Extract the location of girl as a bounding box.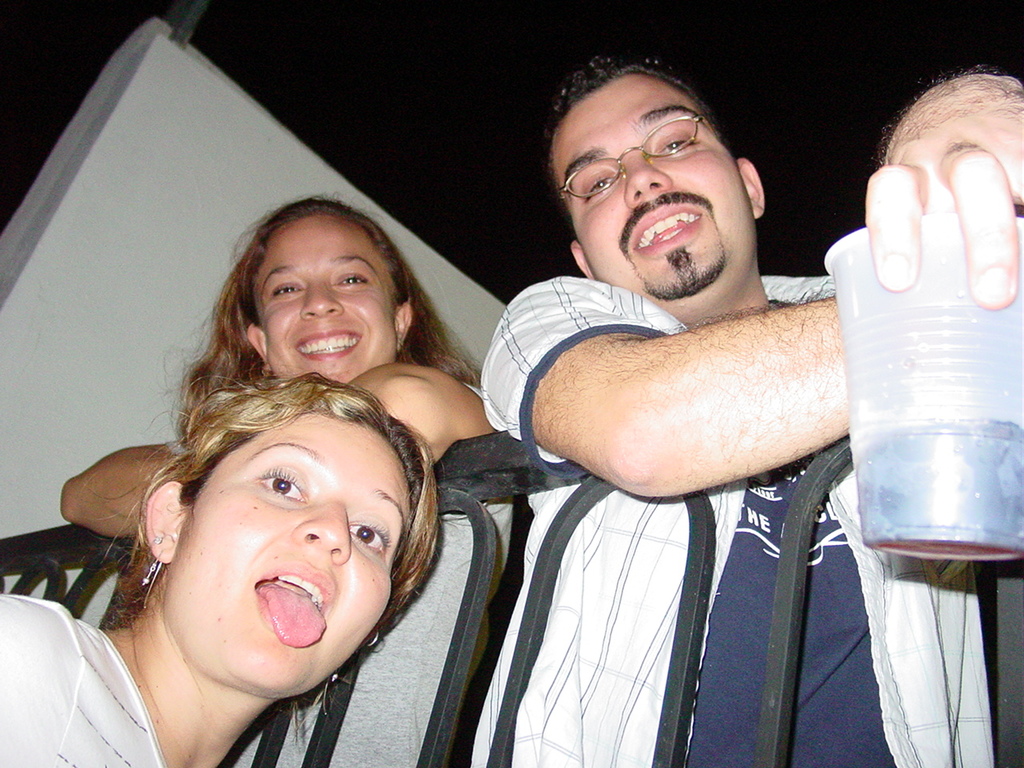
(61, 190, 507, 538).
